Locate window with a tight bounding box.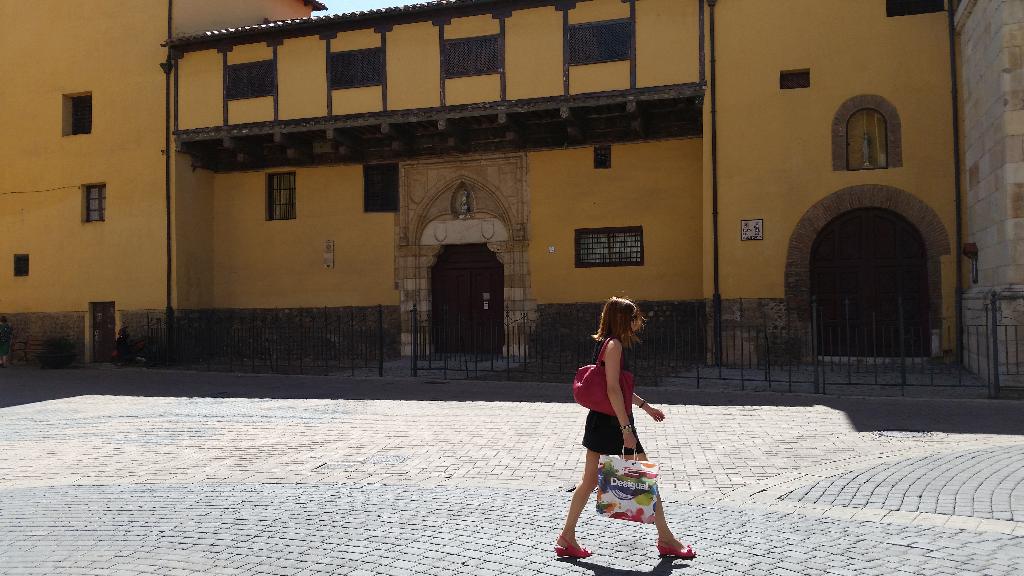
[263, 172, 293, 219].
